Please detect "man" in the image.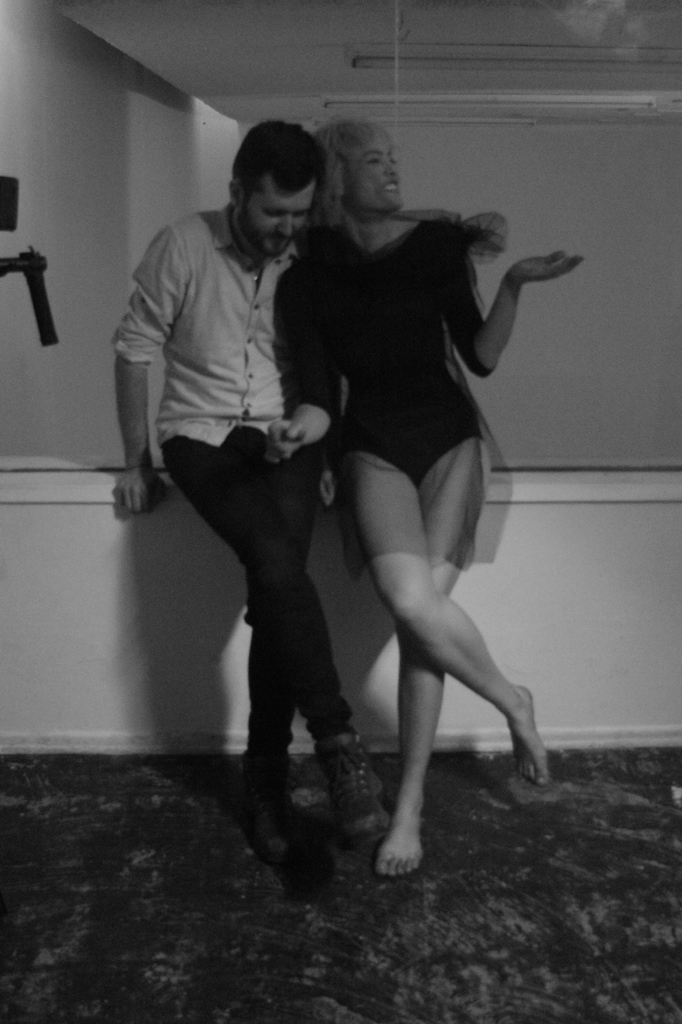
(x1=118, y1=116, x2=433, y2=858).
